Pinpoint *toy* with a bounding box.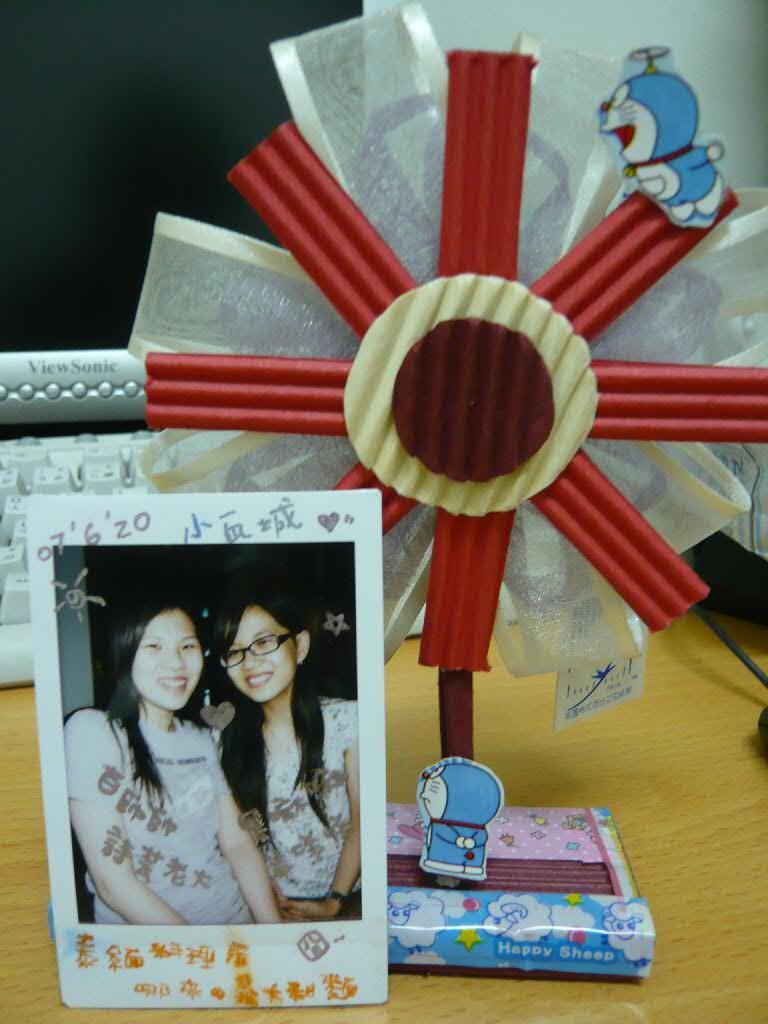
158 146 740 895.
